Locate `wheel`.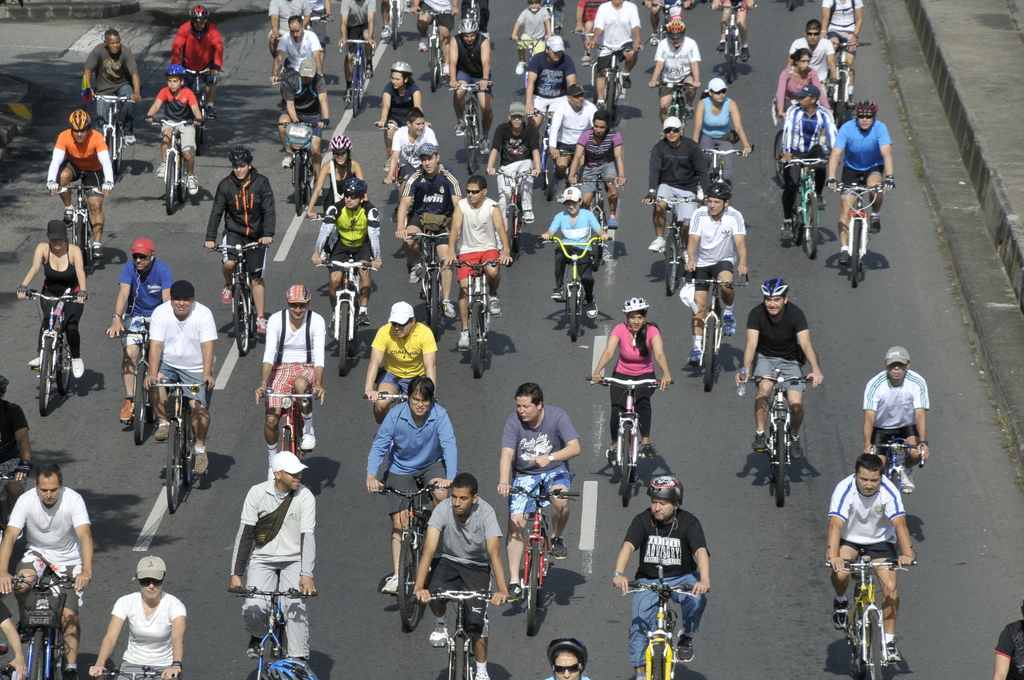
Bounding box: select_region(290, 154, 305, 213).
